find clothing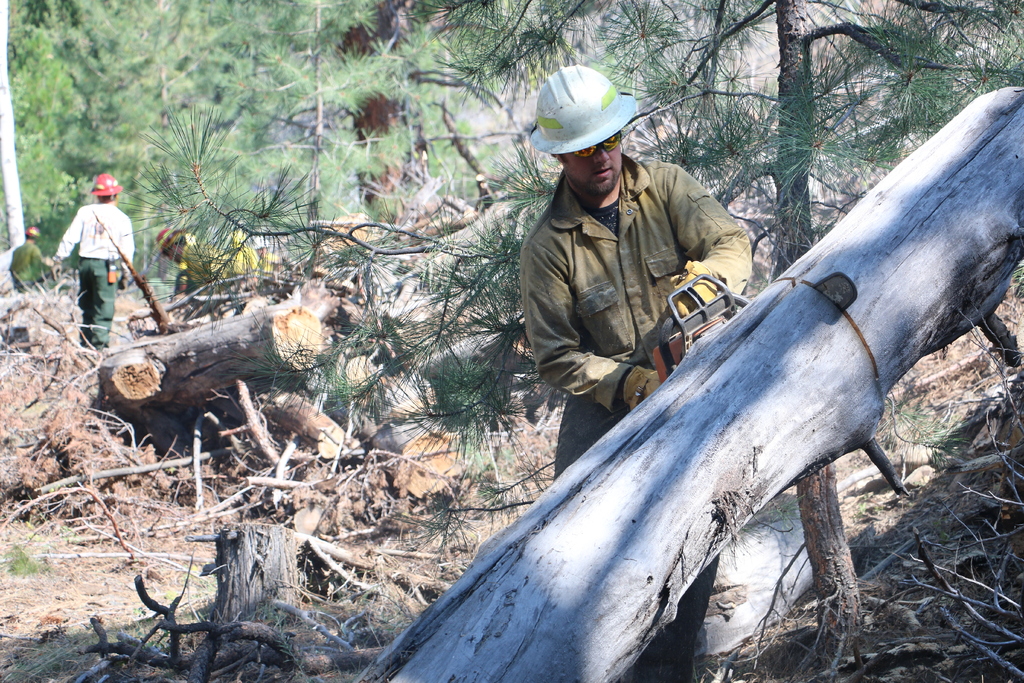
Rect(11, 244, 37, 297)
